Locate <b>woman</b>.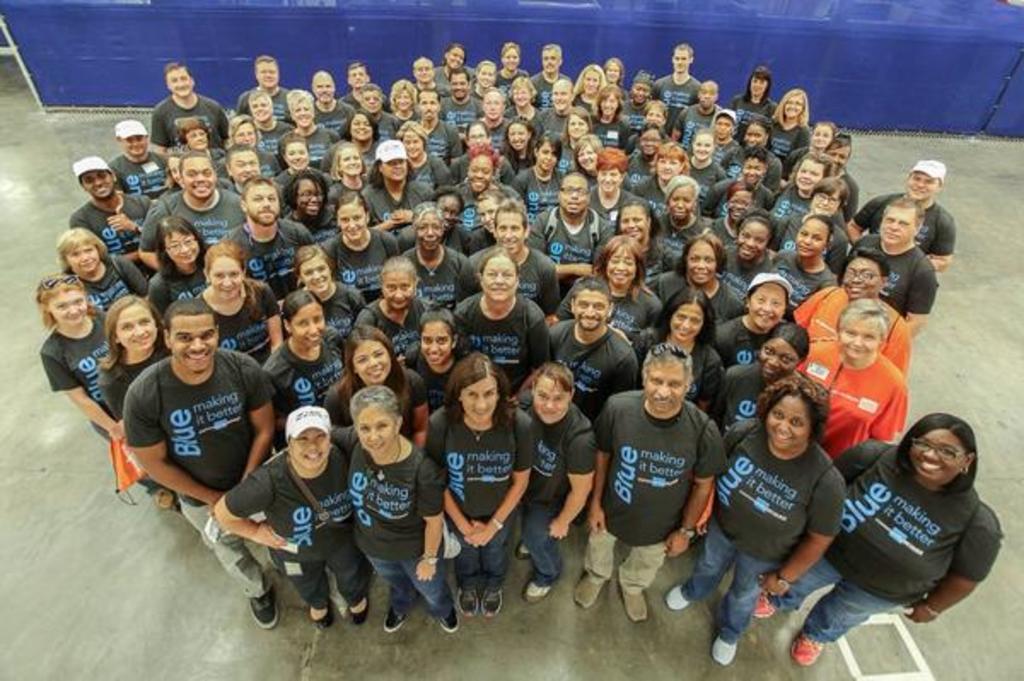
Bounding box: 362 140 433 249.
